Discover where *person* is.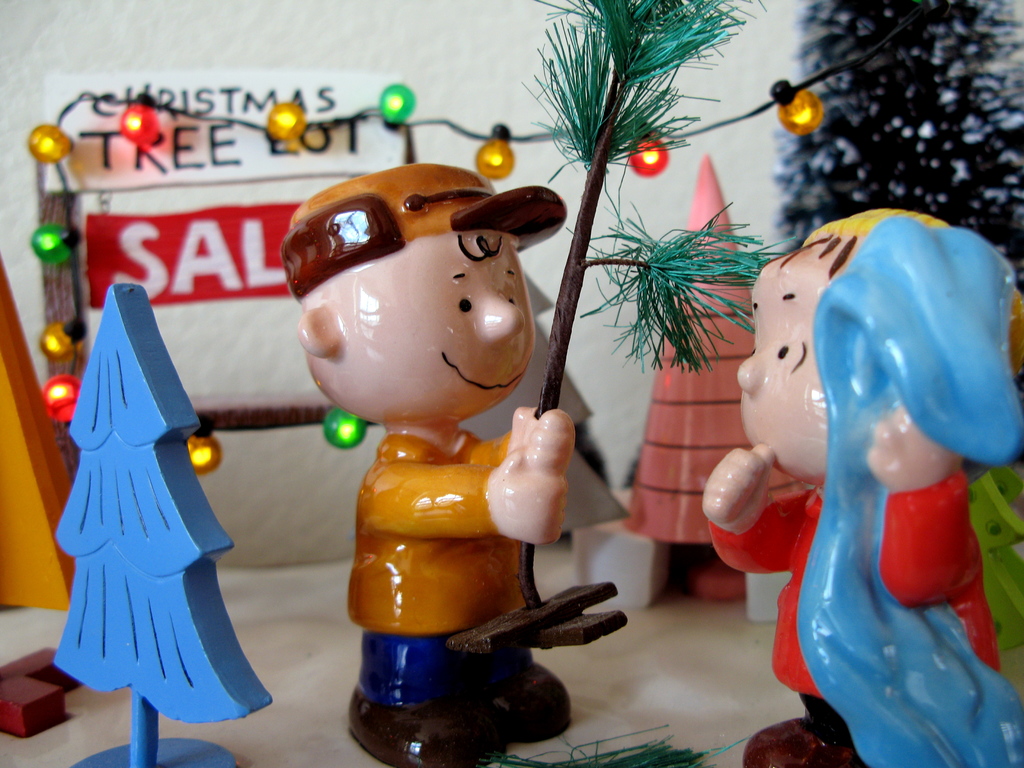
Discovered at bbox(282, 155, 572, 767).
